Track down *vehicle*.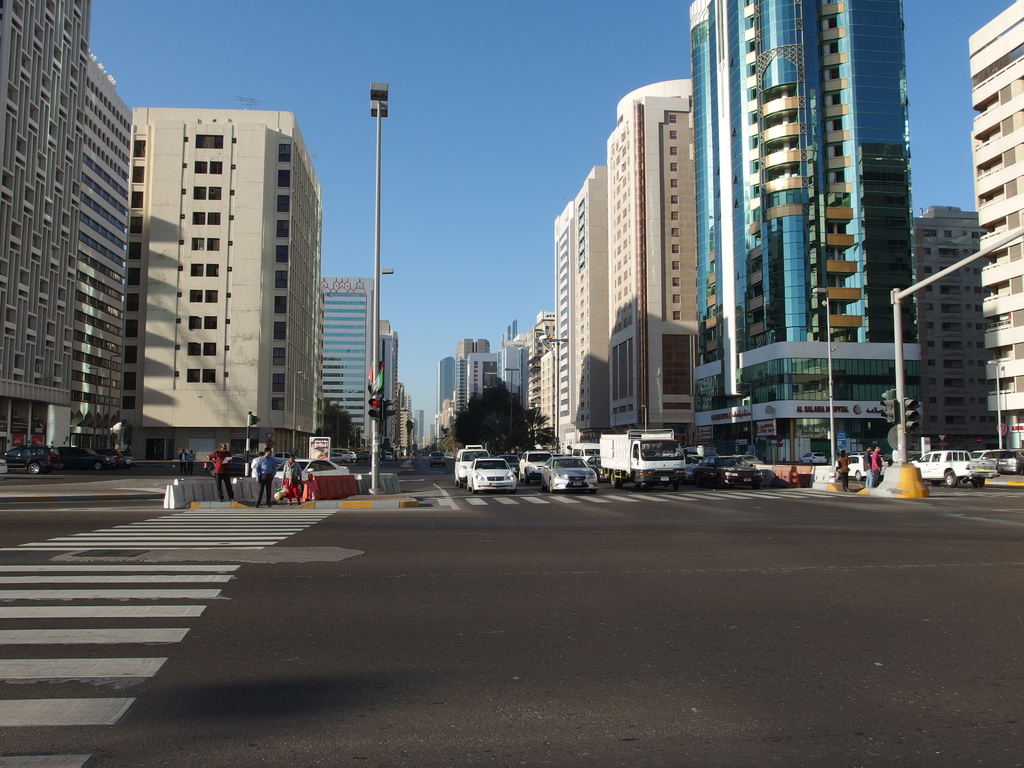
Tracked to (101,447,125,463).
